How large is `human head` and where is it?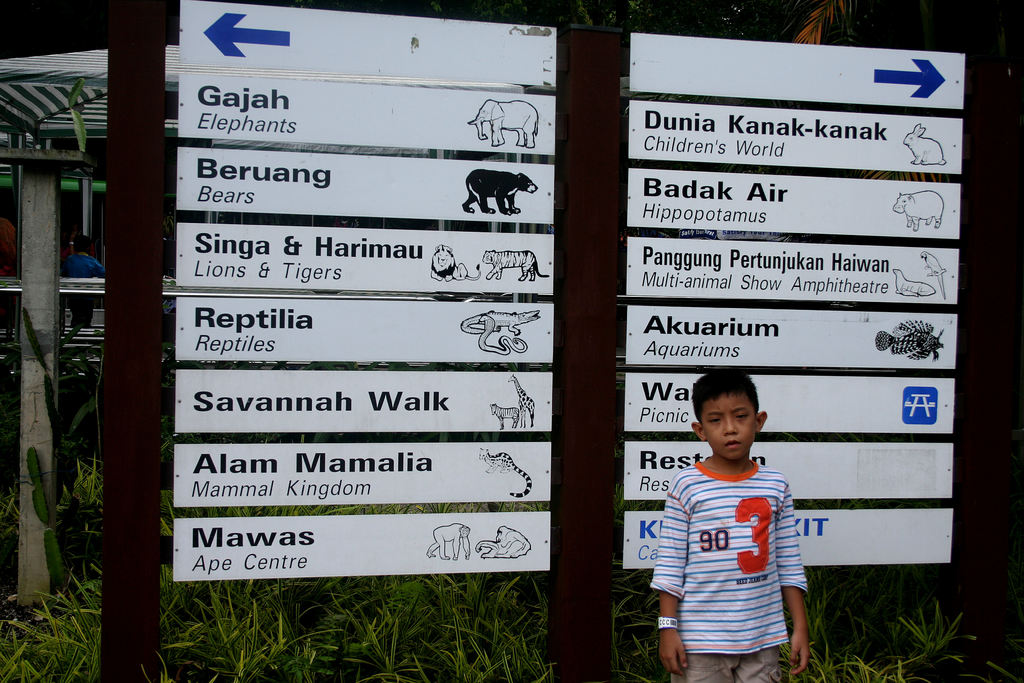
Bounding box: 72, 235, 92, 258.
